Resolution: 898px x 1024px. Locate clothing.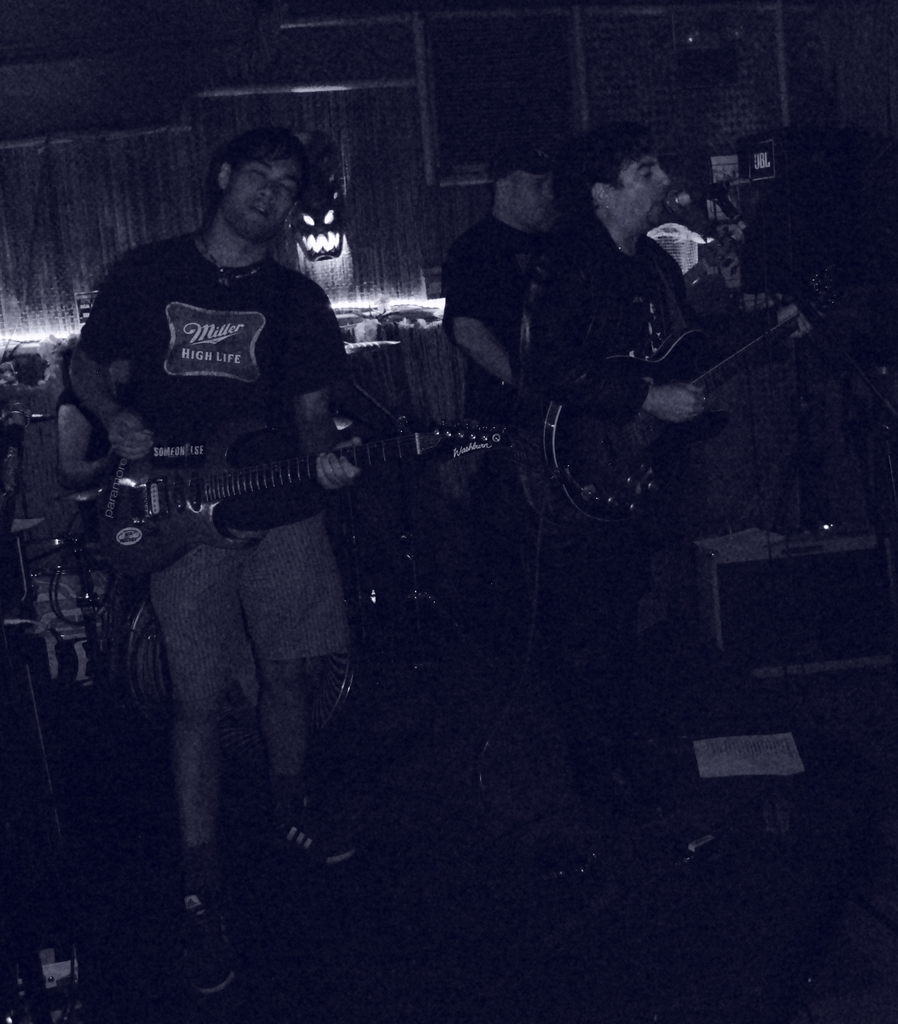
(523,228,693,424).
